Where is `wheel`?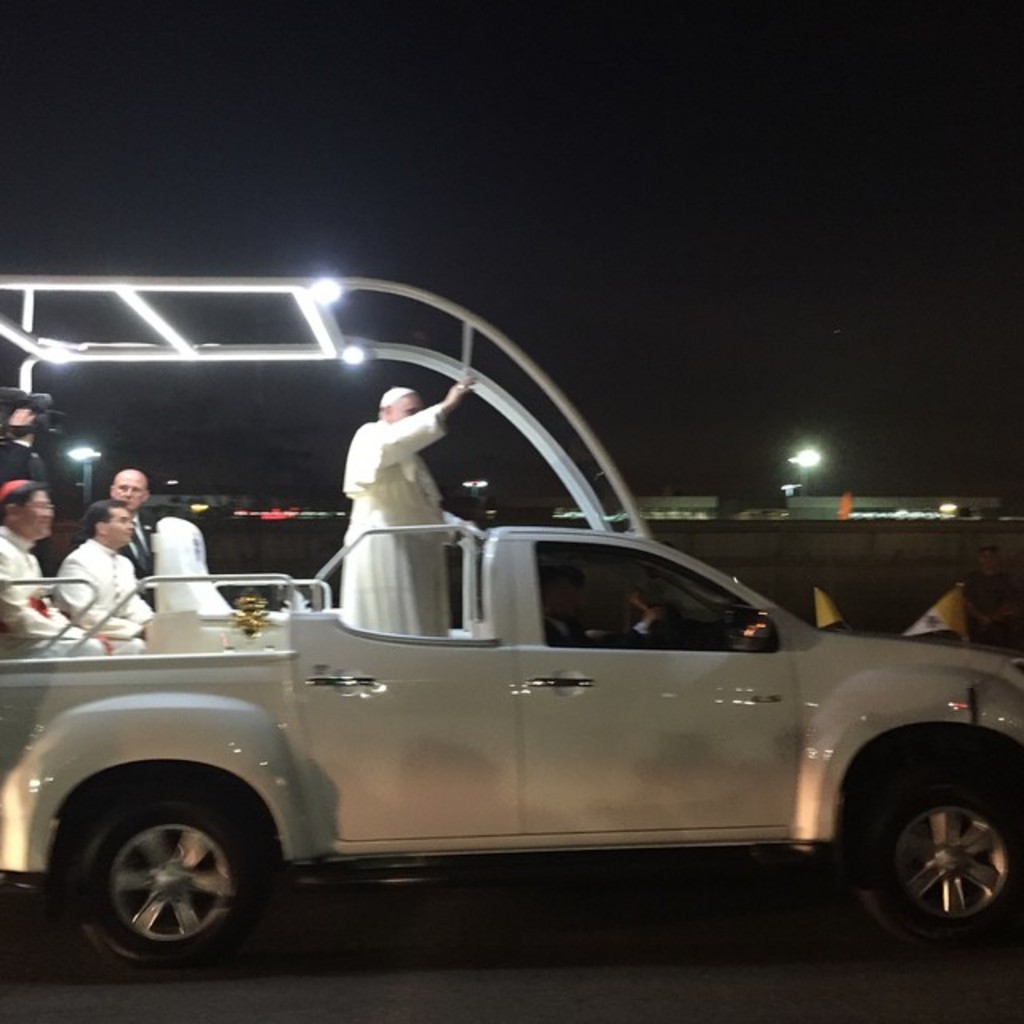
region(859, 763, 1005, 949).
